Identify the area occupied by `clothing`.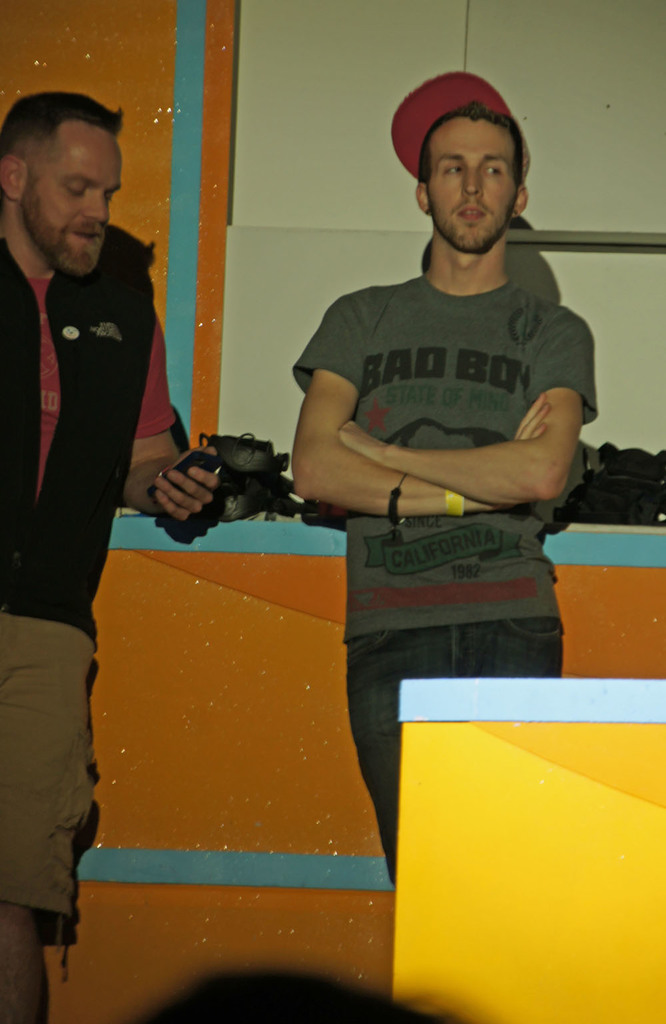
Area: x1=293 y1=256 x2=593 y2=887.
